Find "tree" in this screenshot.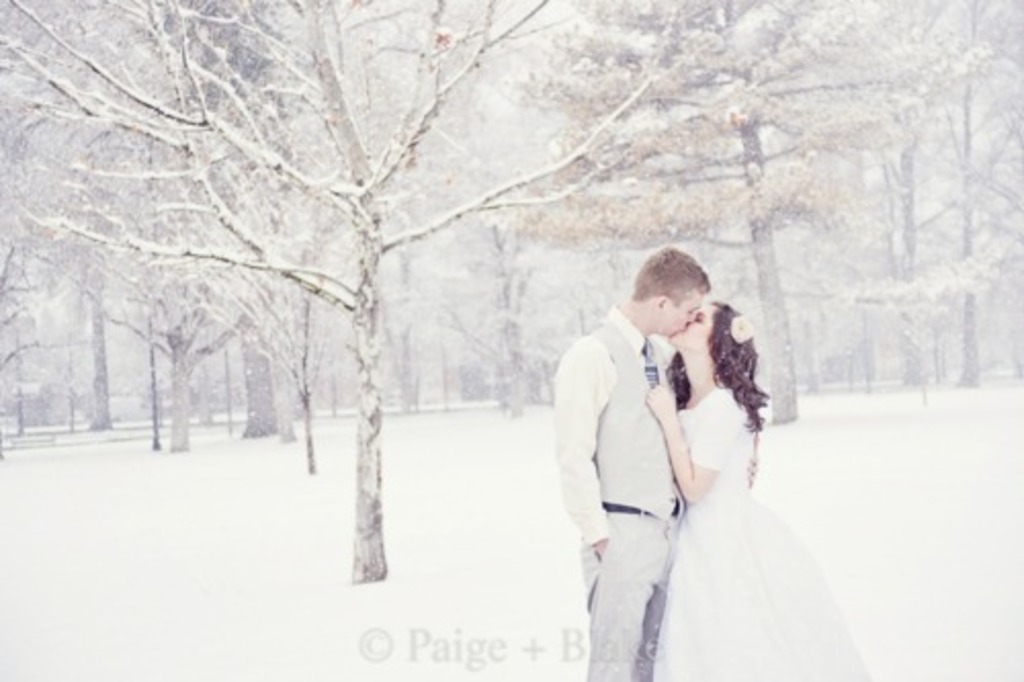
The bounding box for "tree" is {"x1": 924, "y1": 0, "x2": 1022, "y2": 375}.
